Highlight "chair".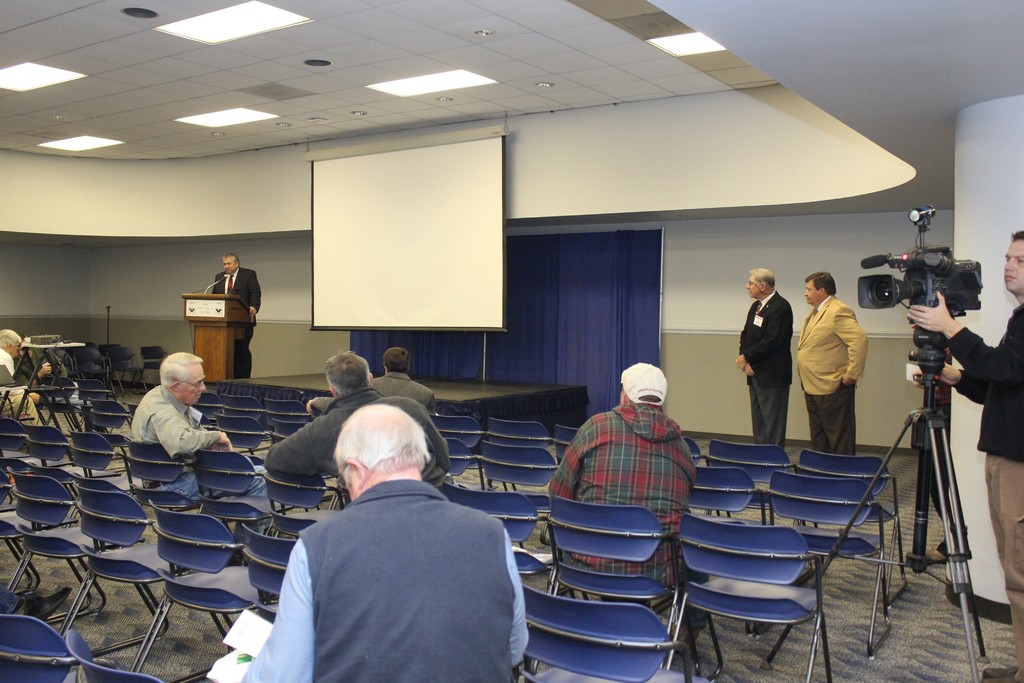
Highlighted region: box=[105, 346, 140, 395].
